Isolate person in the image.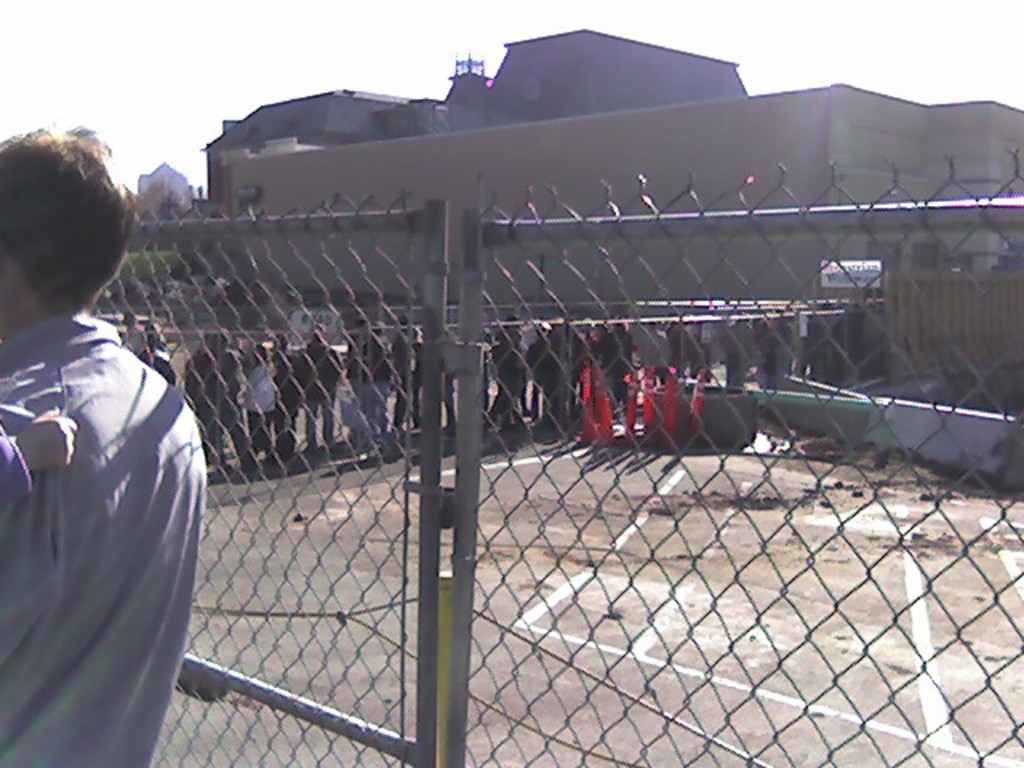
Isolated region: (left=120, top=312, right=147, bottom=358).
